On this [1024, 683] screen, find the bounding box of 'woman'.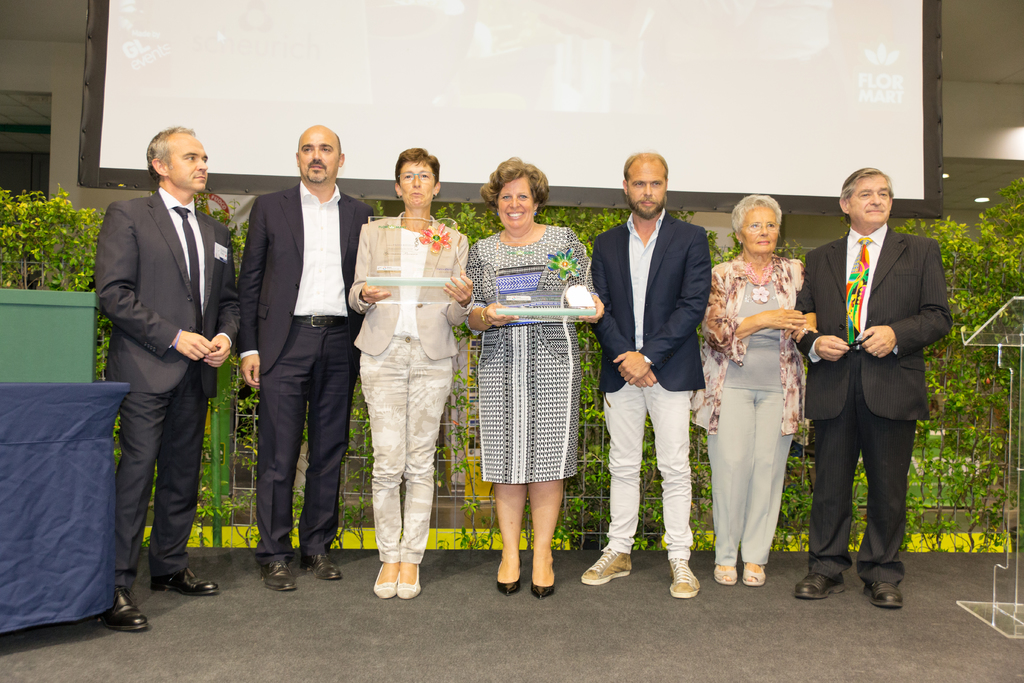
Bounding box: (461, 163, 593, 572).
